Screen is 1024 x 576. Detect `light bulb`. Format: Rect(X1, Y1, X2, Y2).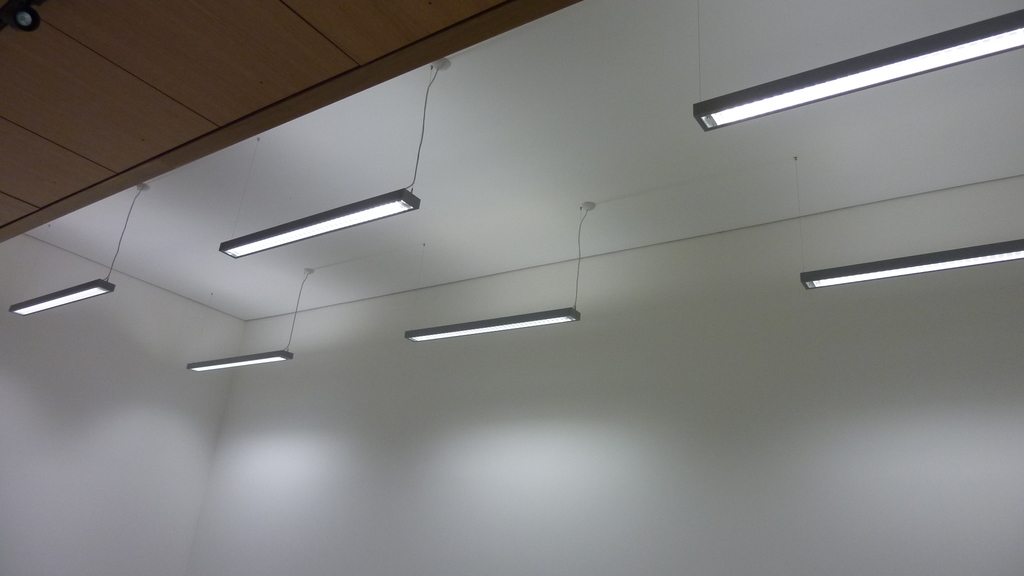
Rect(192, 357, 286, 372).
